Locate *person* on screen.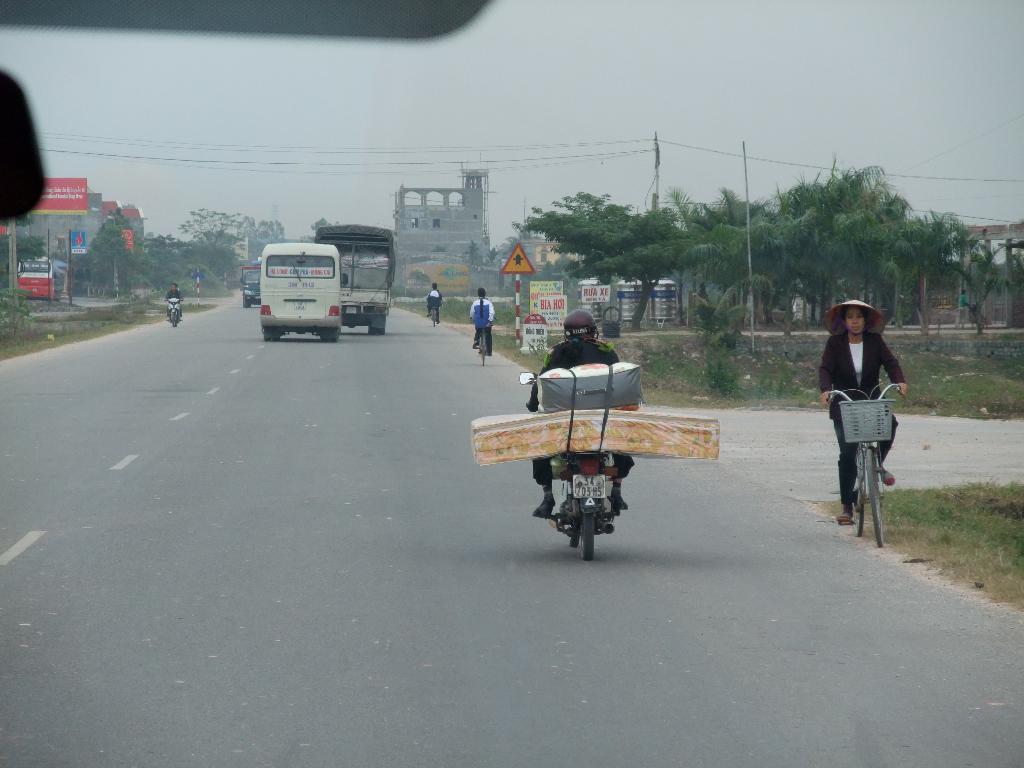
On screen at [468, 285, 497, 355].
